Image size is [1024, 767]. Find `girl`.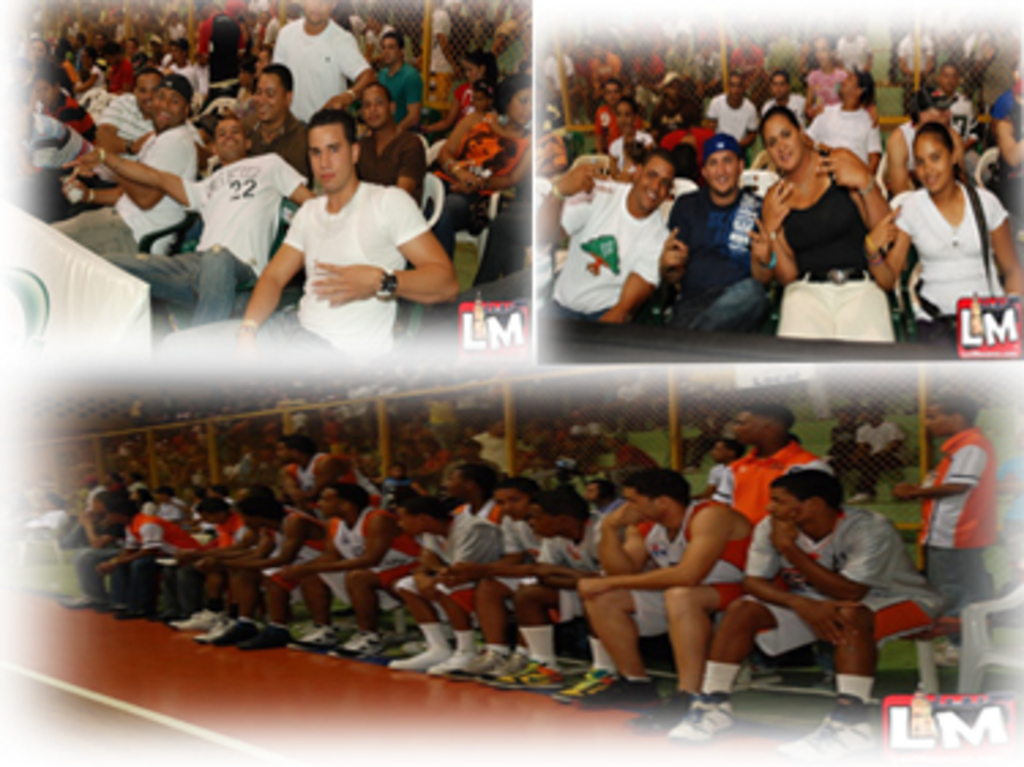
860,120,1021,341.
